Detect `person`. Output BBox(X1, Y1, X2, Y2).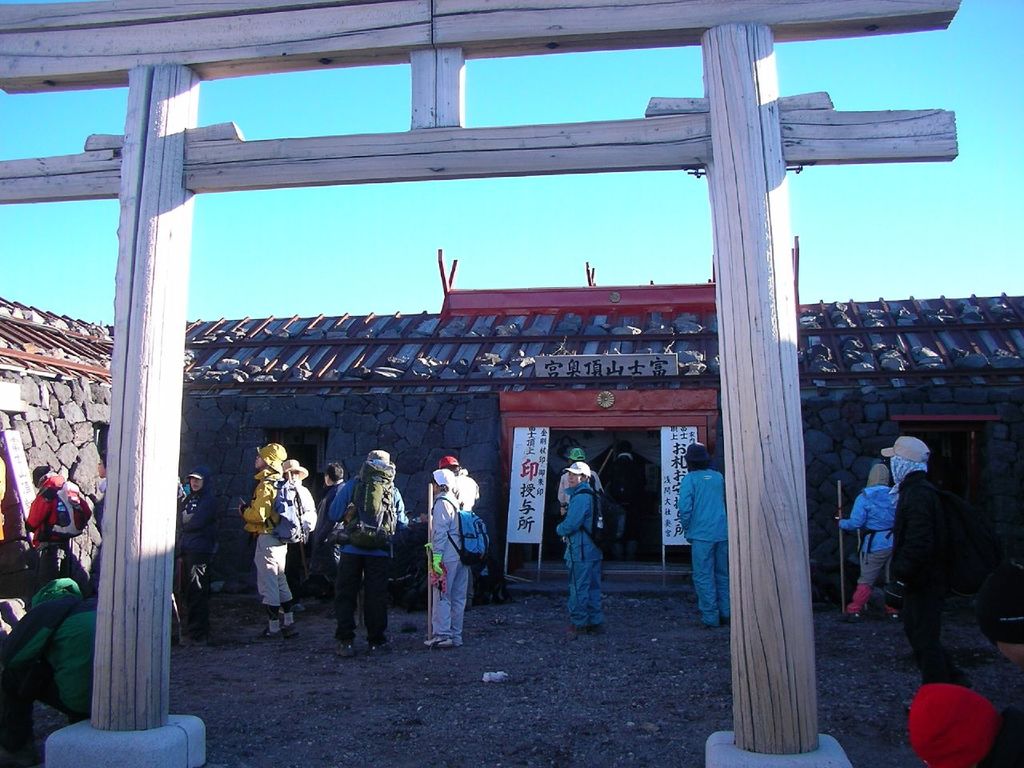
BBox(676, 438, 727, 634).
